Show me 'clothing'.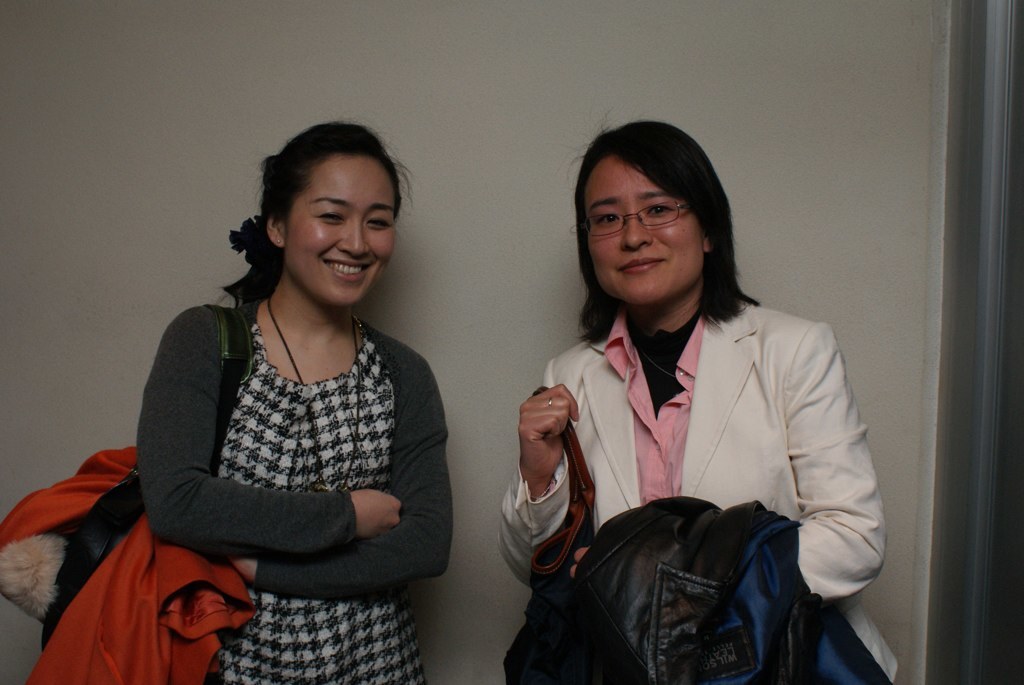
'clothing' is here: (left=126, top=310, right=461, bottom=684).
